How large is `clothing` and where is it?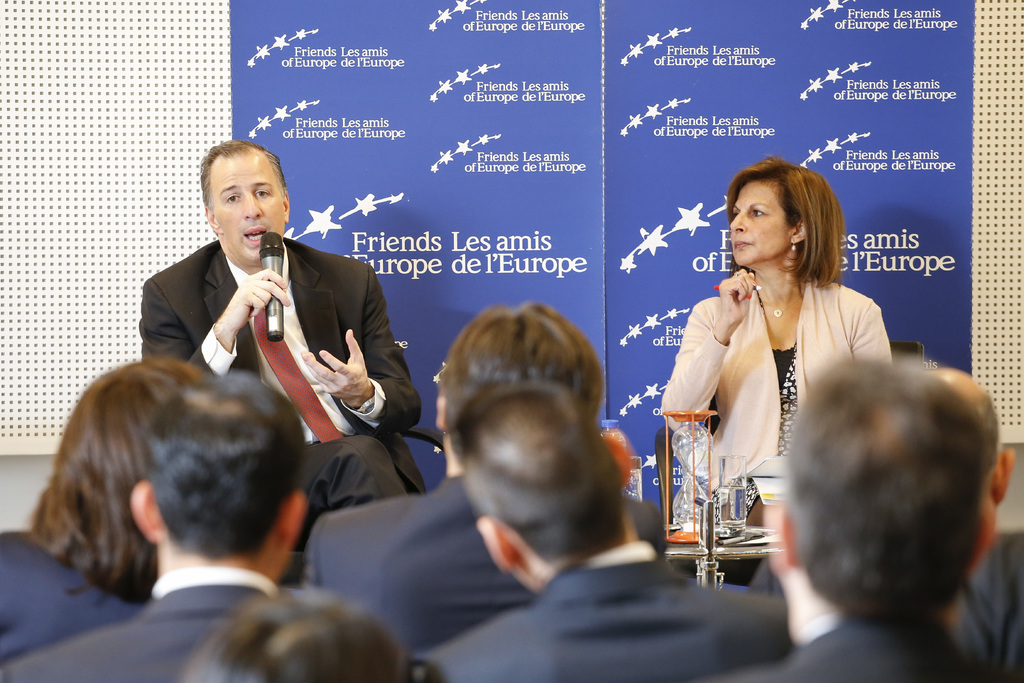
Bounding box: bbox=(660, 263, 902, 541).
